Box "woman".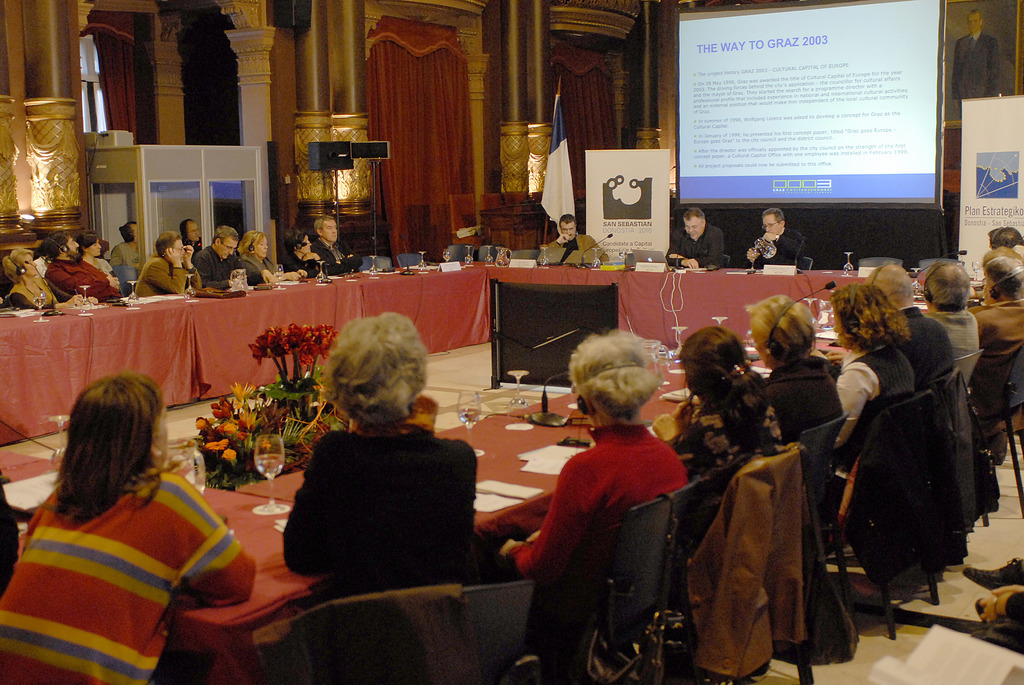
<region>650, 324, 787, 484</region>.
